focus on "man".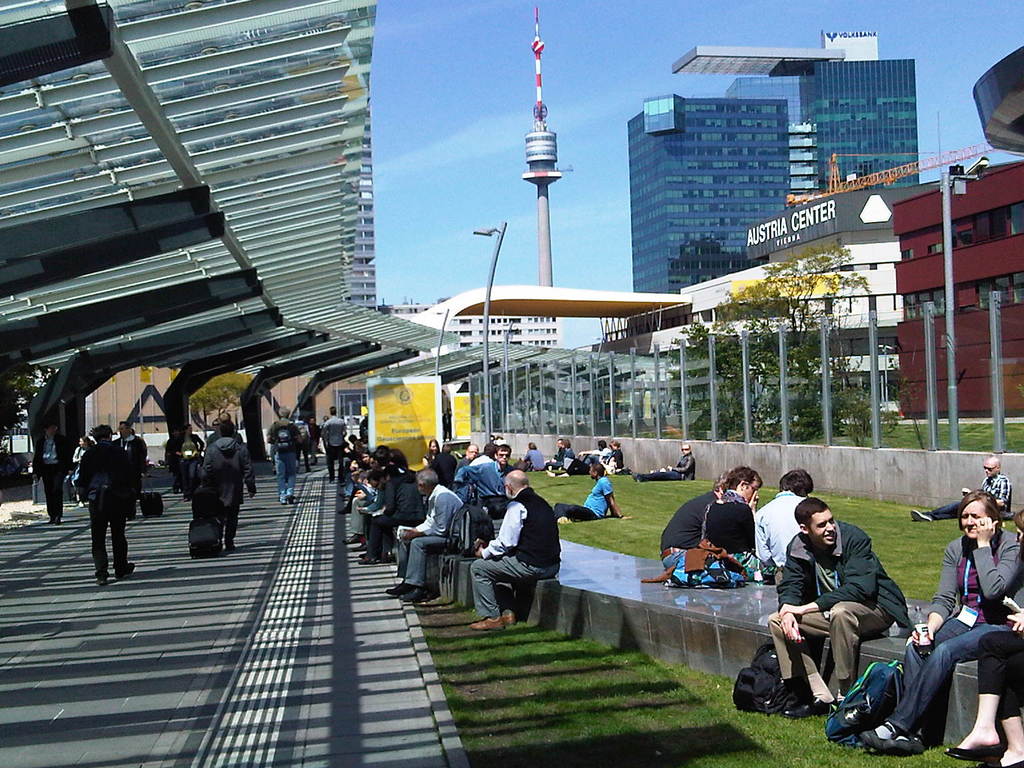
Focused at x1=752, y1=470, x2=811, y2=582.
